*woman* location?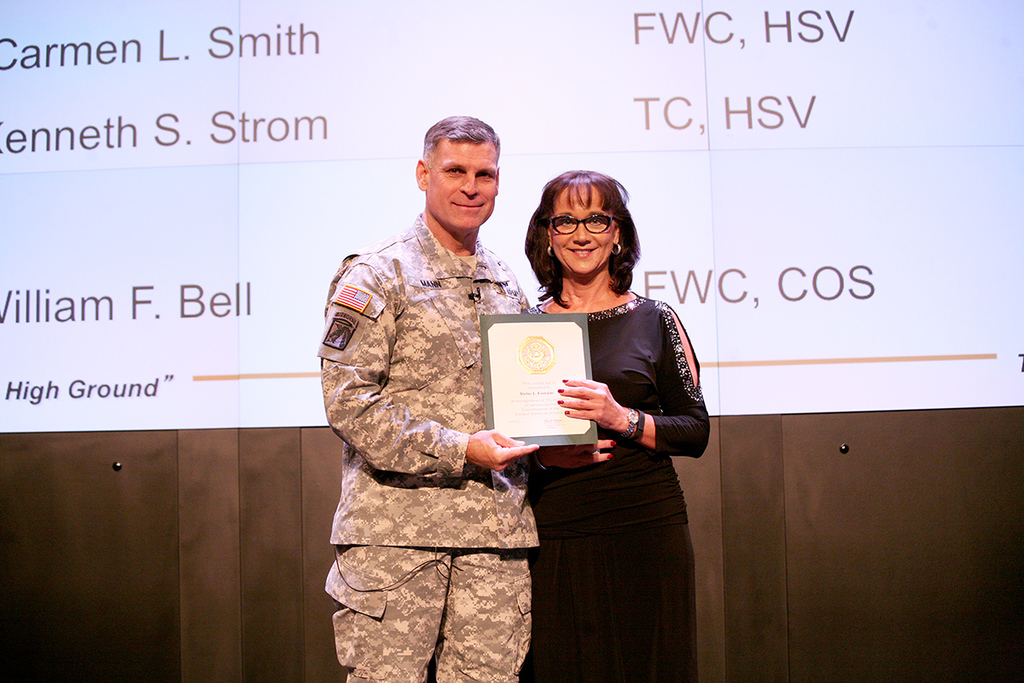
box=[488, 199, 705, 682]
